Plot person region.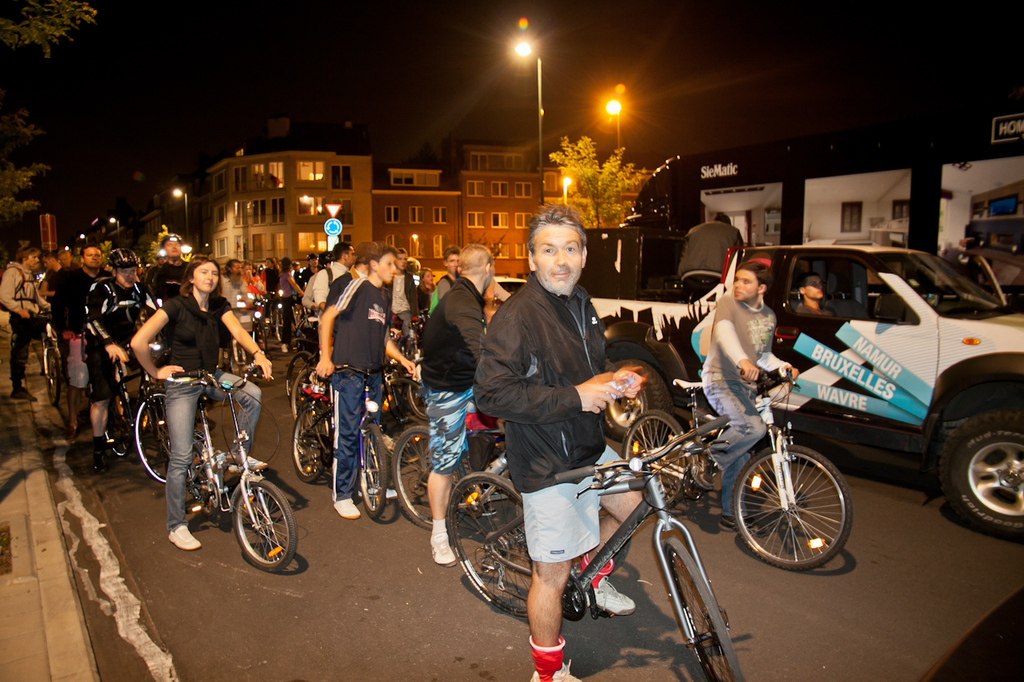
Plotted at [793,276,842,314].
